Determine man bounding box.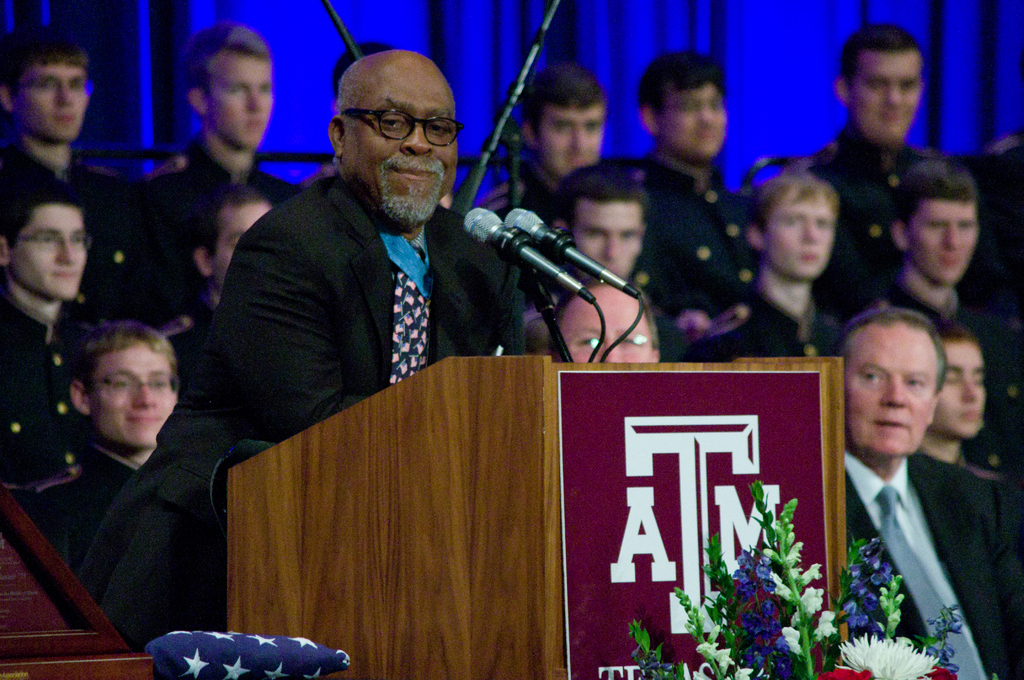
Determined: box=[157, 53, 548, 613].
